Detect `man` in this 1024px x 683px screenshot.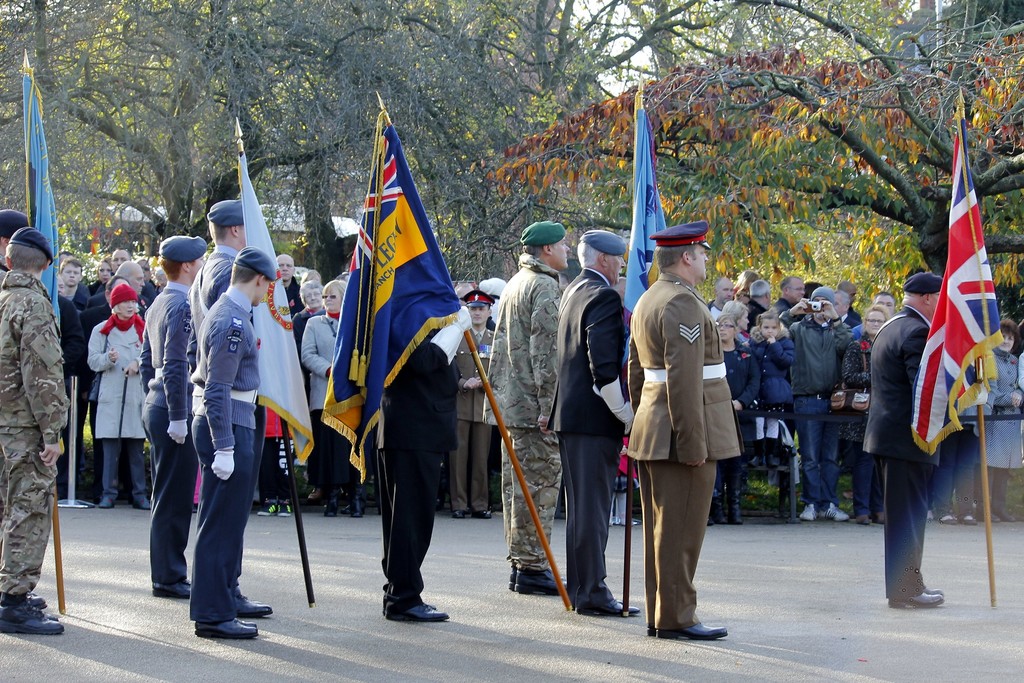
Detection: (863,272,943,613).
